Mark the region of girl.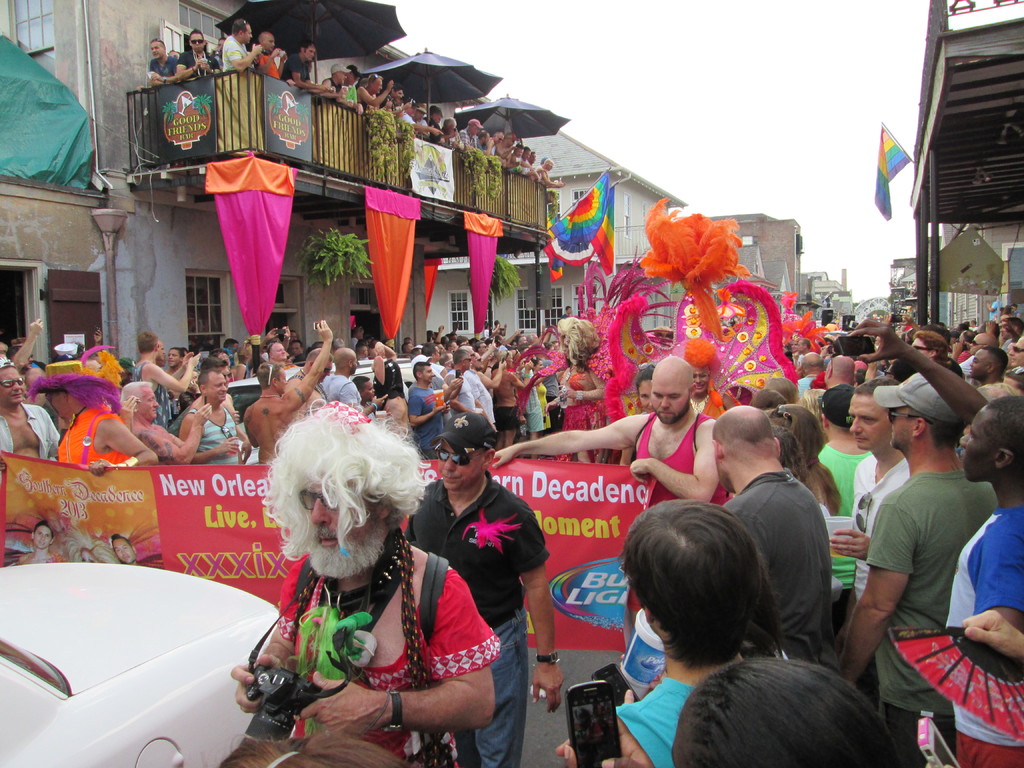
Region: BBox(774, 399, 840, 515).
